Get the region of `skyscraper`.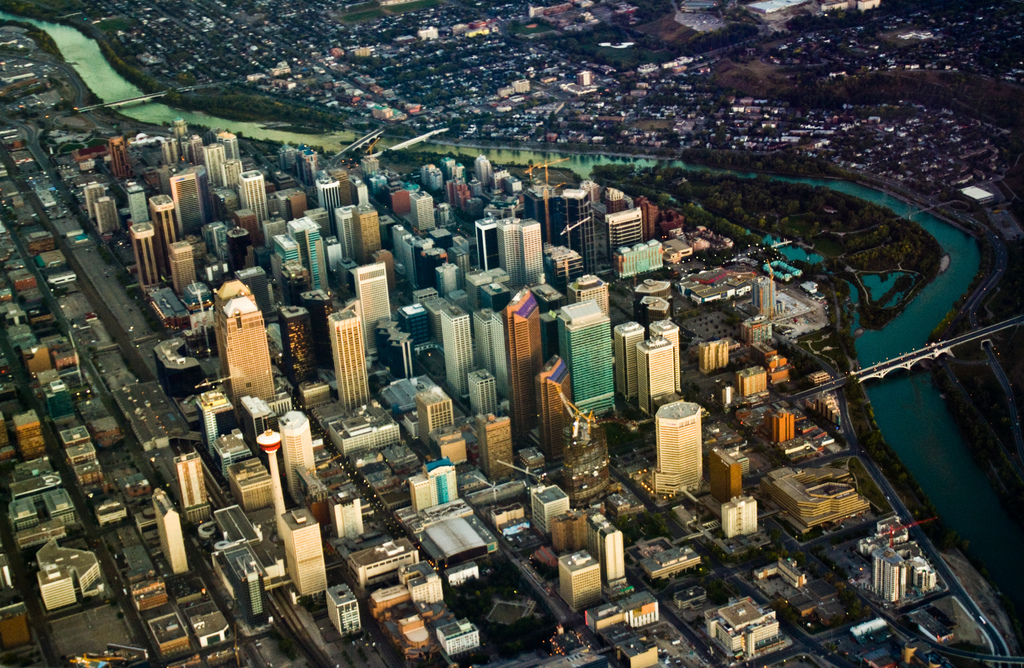
[left=404, top=189, right=438, bottom=235].
